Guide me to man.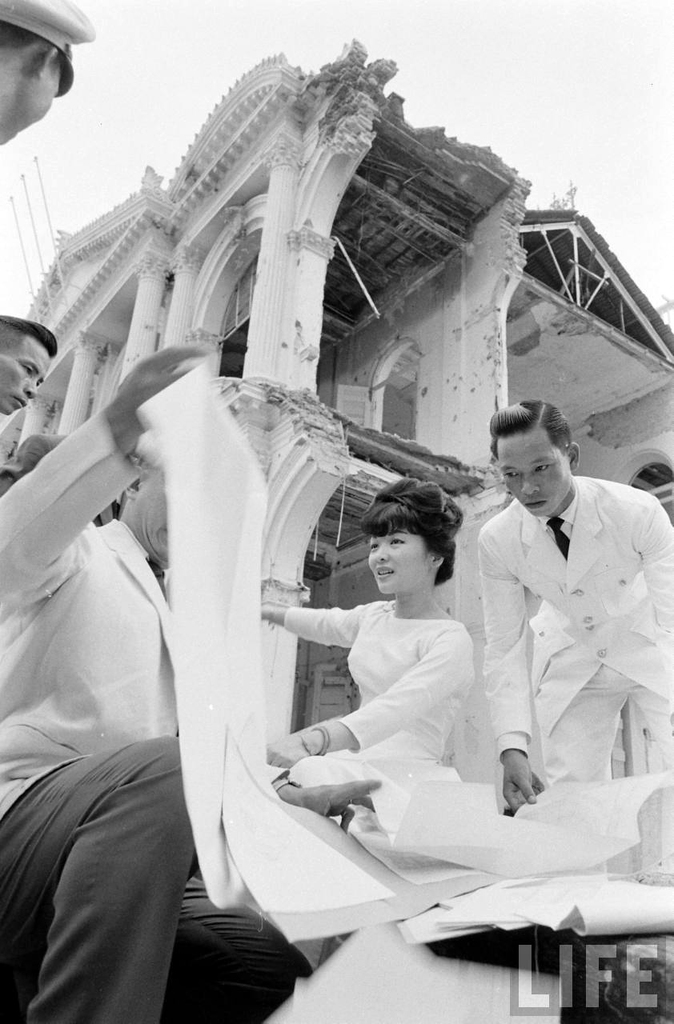
Guidance: <bbox>0, 0, 95, 154</bbox>.
